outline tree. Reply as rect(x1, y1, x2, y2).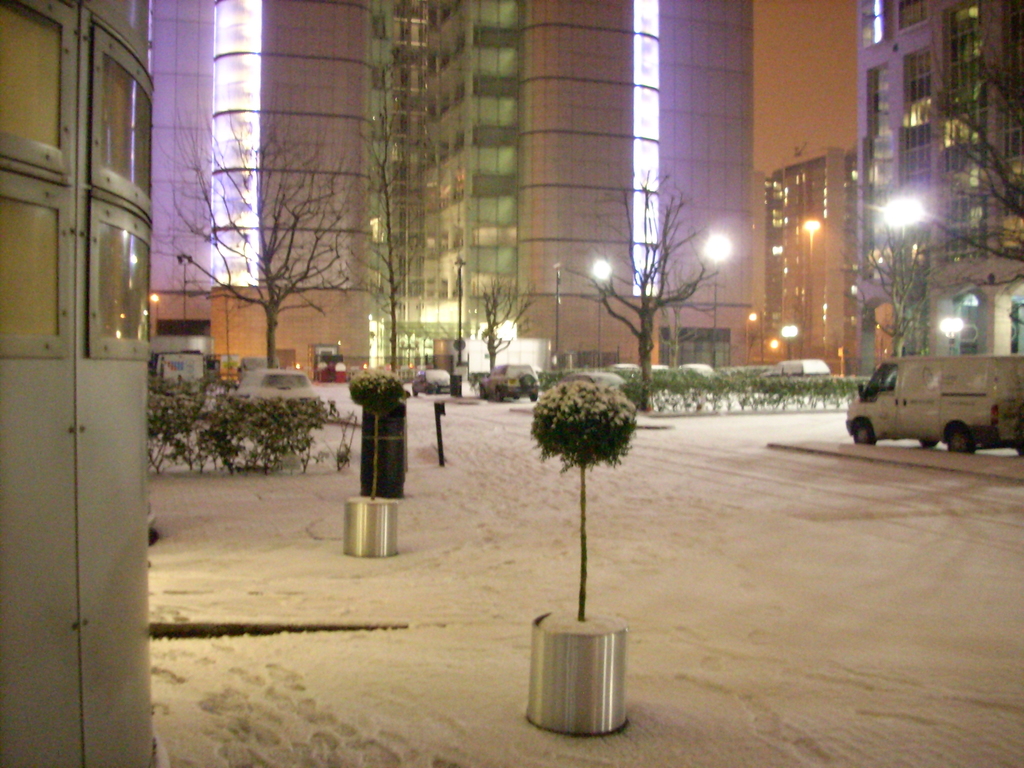
rect(913, 29, 1023, 269).
